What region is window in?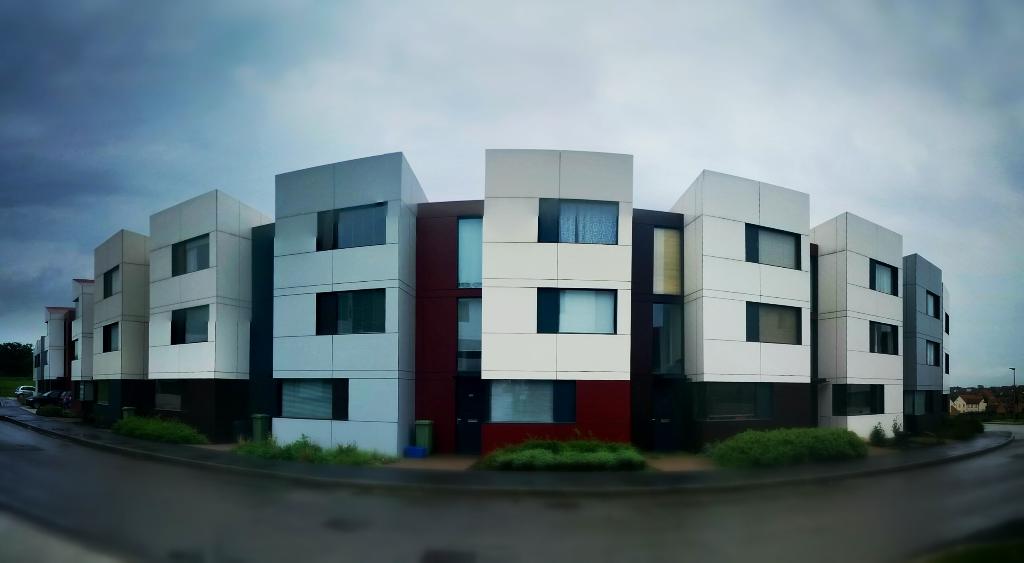
929, 292, 939, 321.
